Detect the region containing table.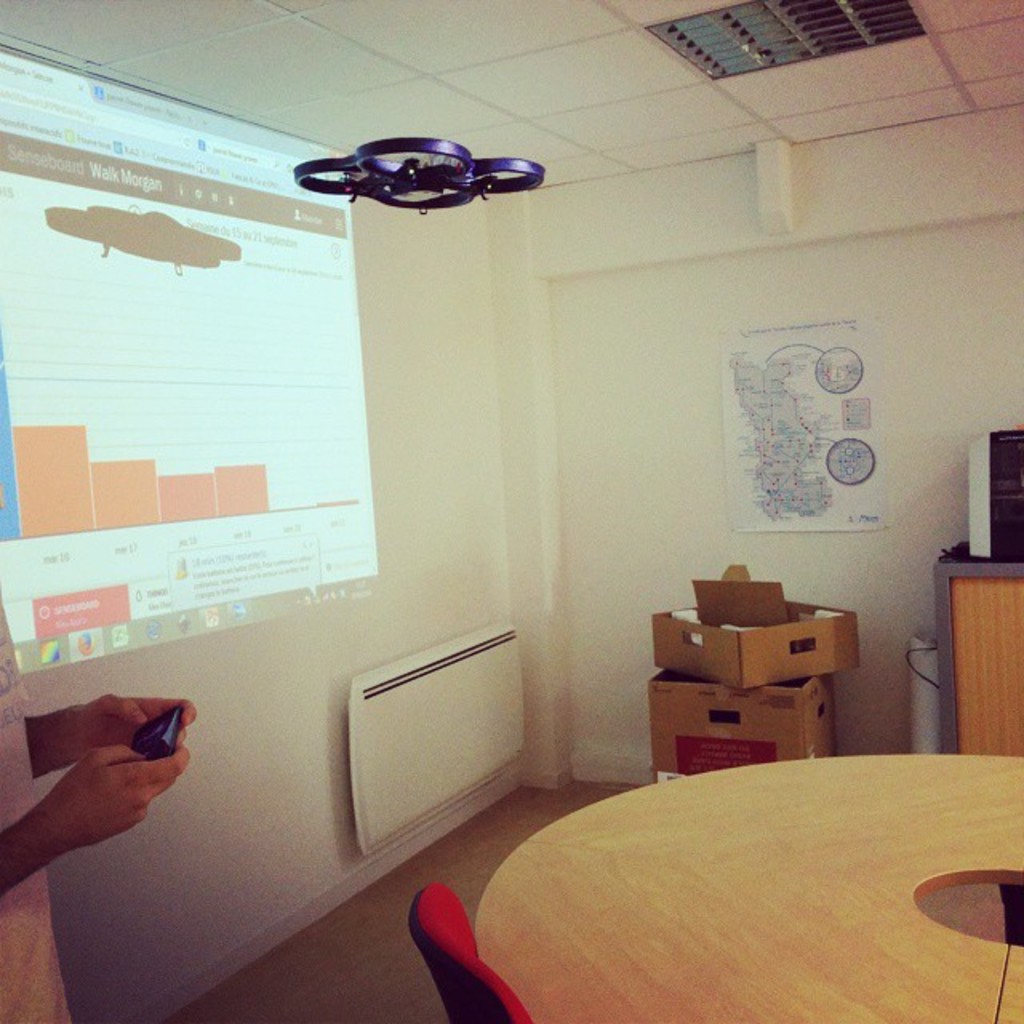
x1=454 y1=758 x2=1023 y2=1023.
